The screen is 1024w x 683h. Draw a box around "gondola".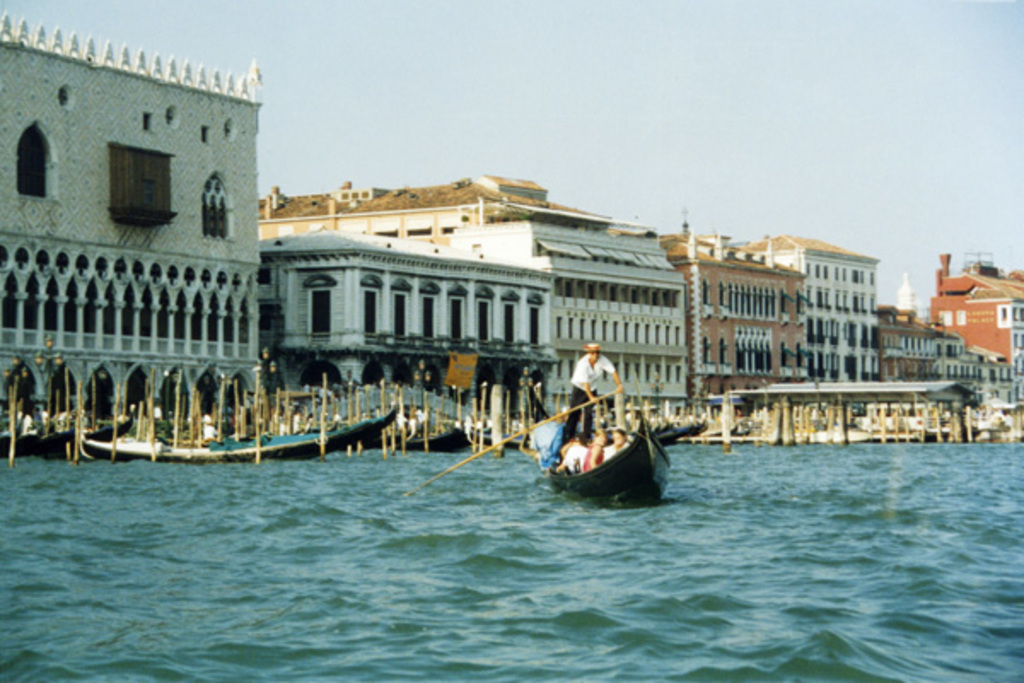
(55, 398, 396, 475).
